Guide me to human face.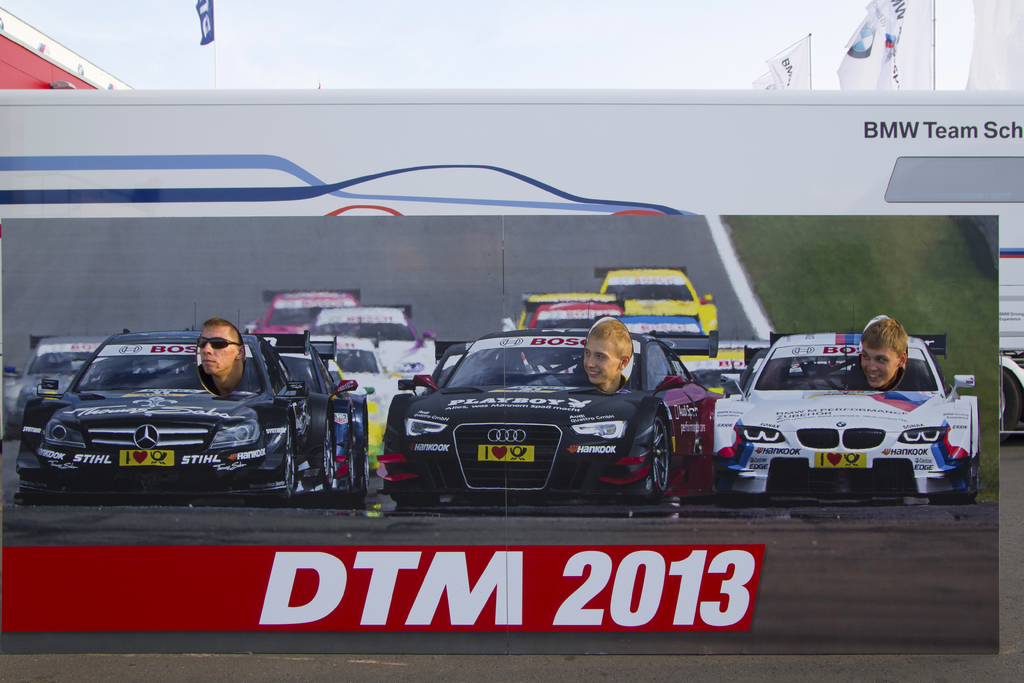
Guidance: left=198, top=324, right=239, bottom=374.
